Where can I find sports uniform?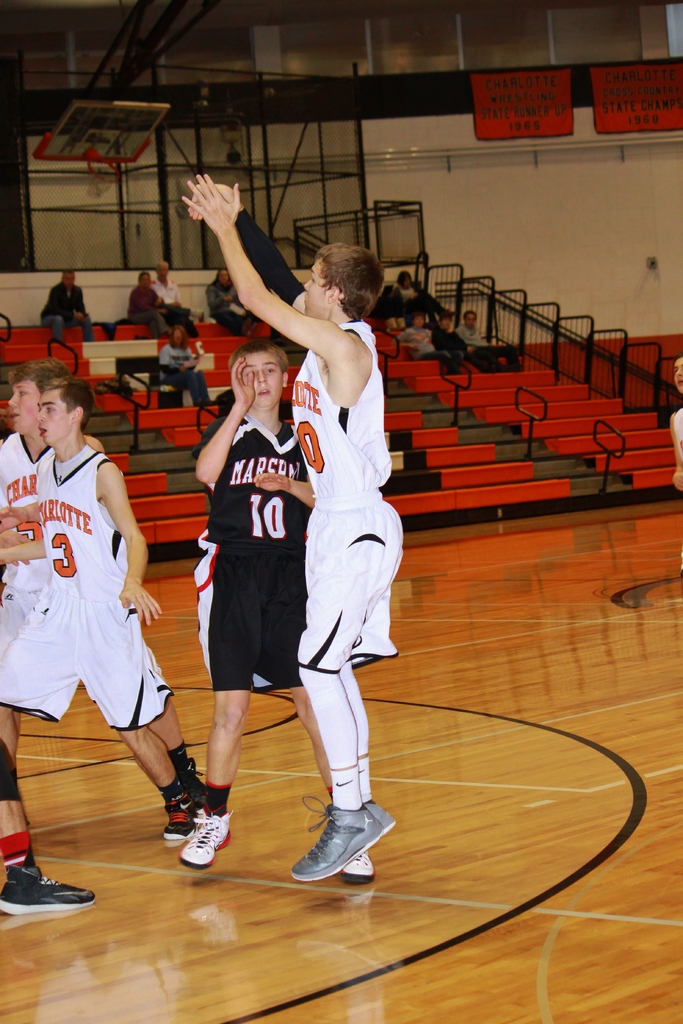
You can find it at [294,321,402,886].
